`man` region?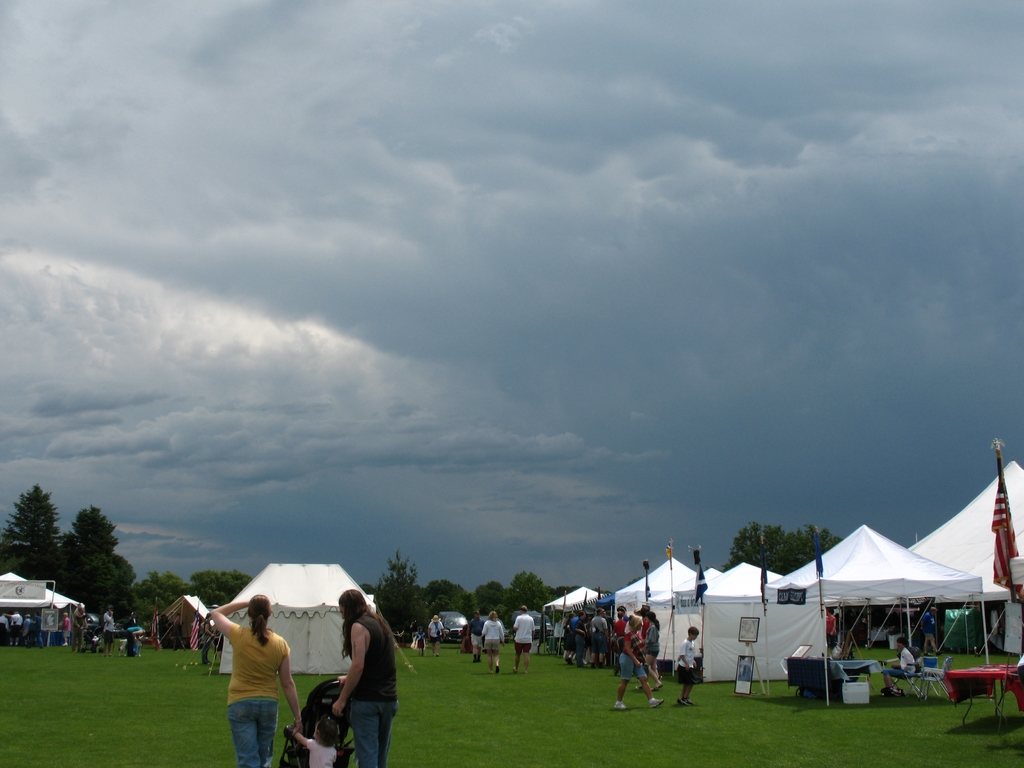
513/605/536/673
